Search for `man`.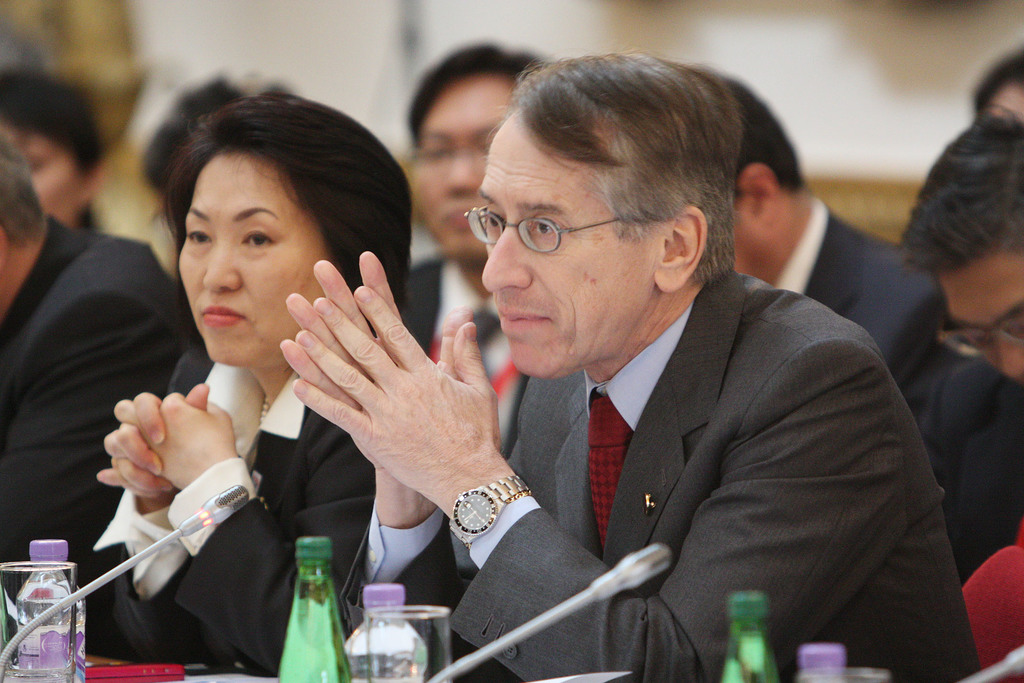
Found at 0, 130, 192, 644.
